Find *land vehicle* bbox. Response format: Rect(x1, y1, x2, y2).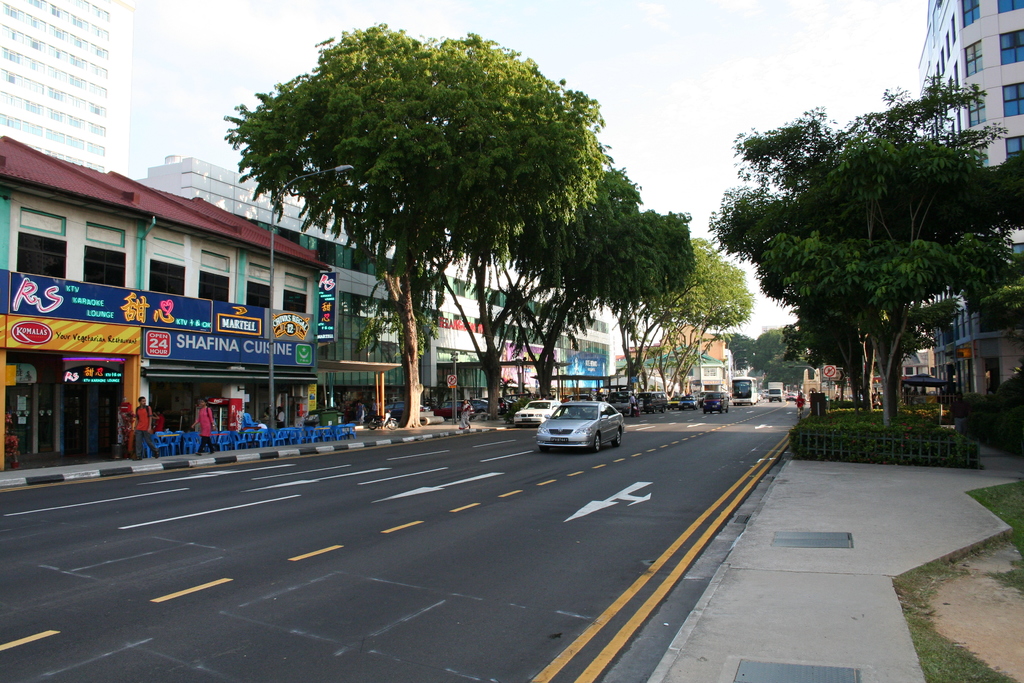
Rect(701, 390, 730, 414).
